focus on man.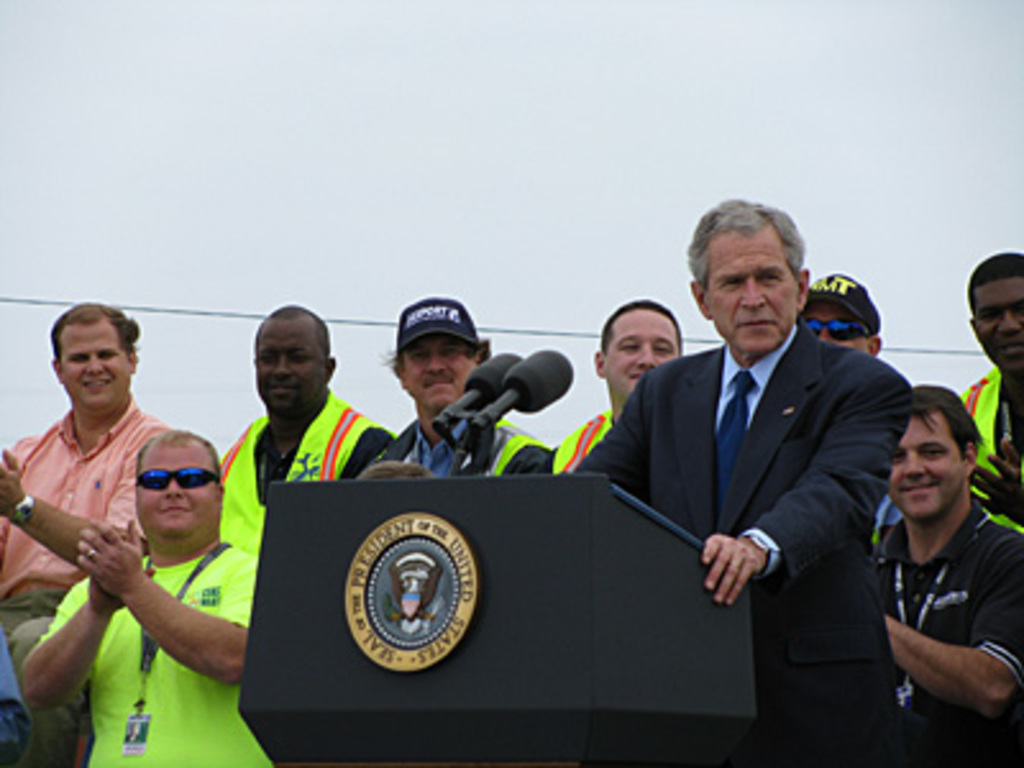
Focused at bbox=[960, 246, 1021, 538].
